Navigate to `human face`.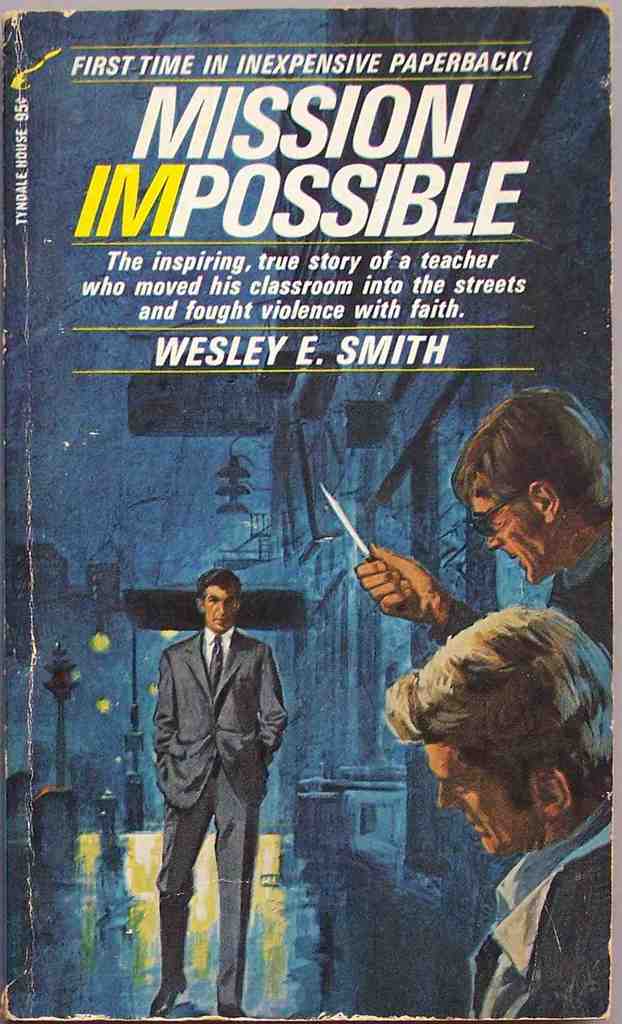
Navigation target: box(199, 580, 235, 628).
